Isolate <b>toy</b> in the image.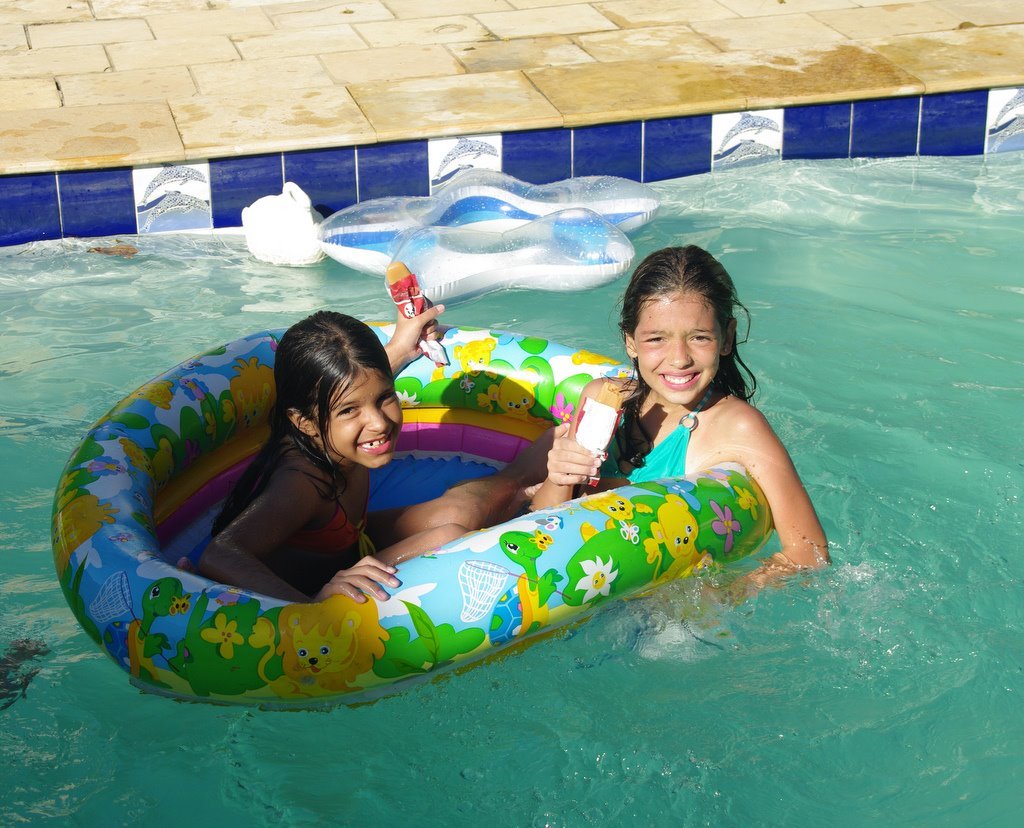
Isolated region: bbox=(241, 183, 331, 265).
